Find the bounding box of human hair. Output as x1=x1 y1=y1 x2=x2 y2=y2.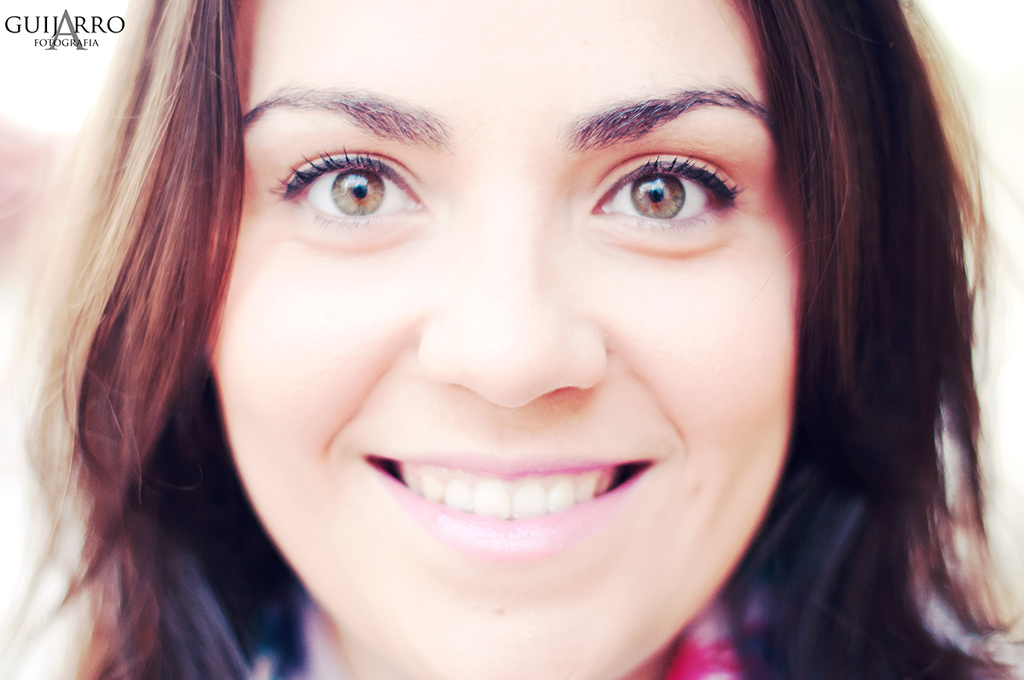
x1=98 y1=0 x2=1023 y2=679.
